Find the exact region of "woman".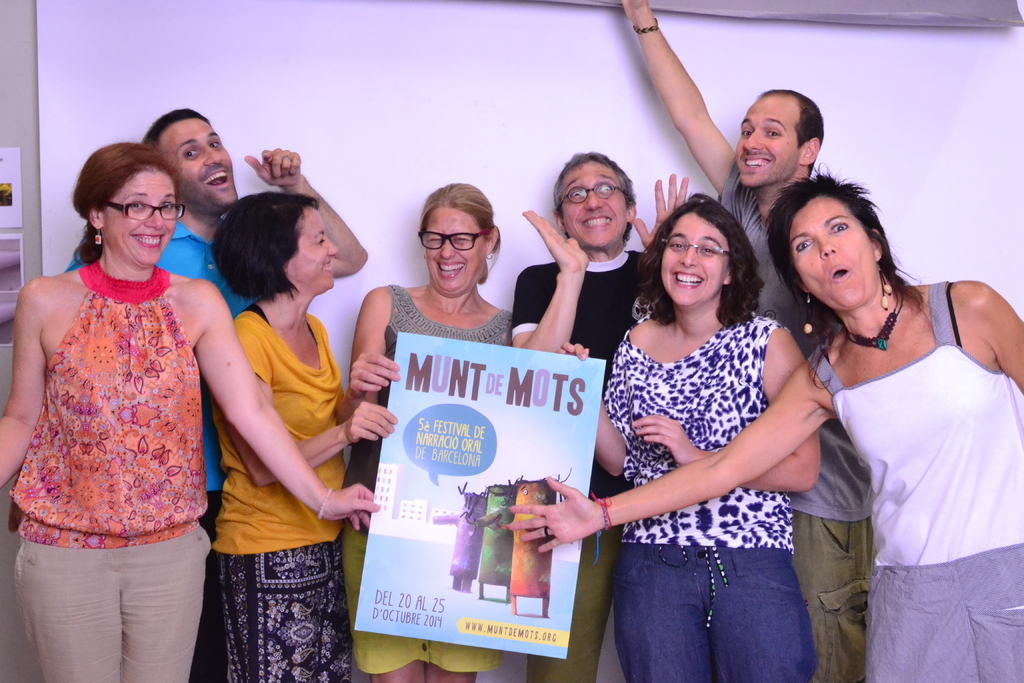
Exact region: [left=210, top=194, right=399, bottom=682].
